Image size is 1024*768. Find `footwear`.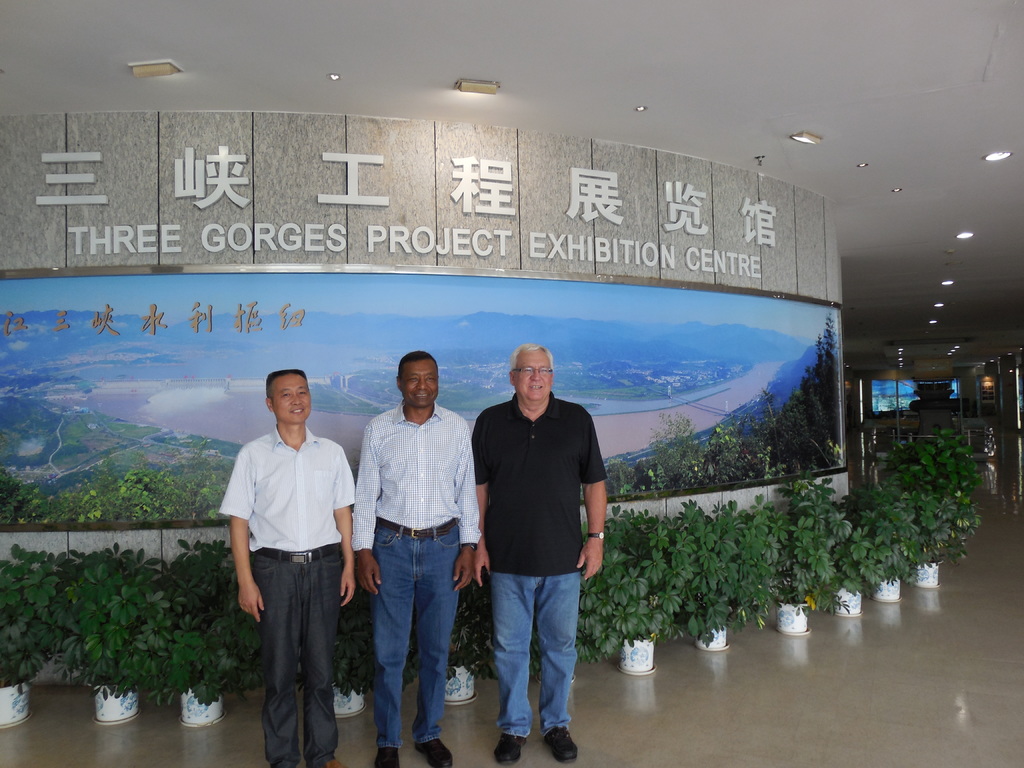
429, 738, 451, 767.
